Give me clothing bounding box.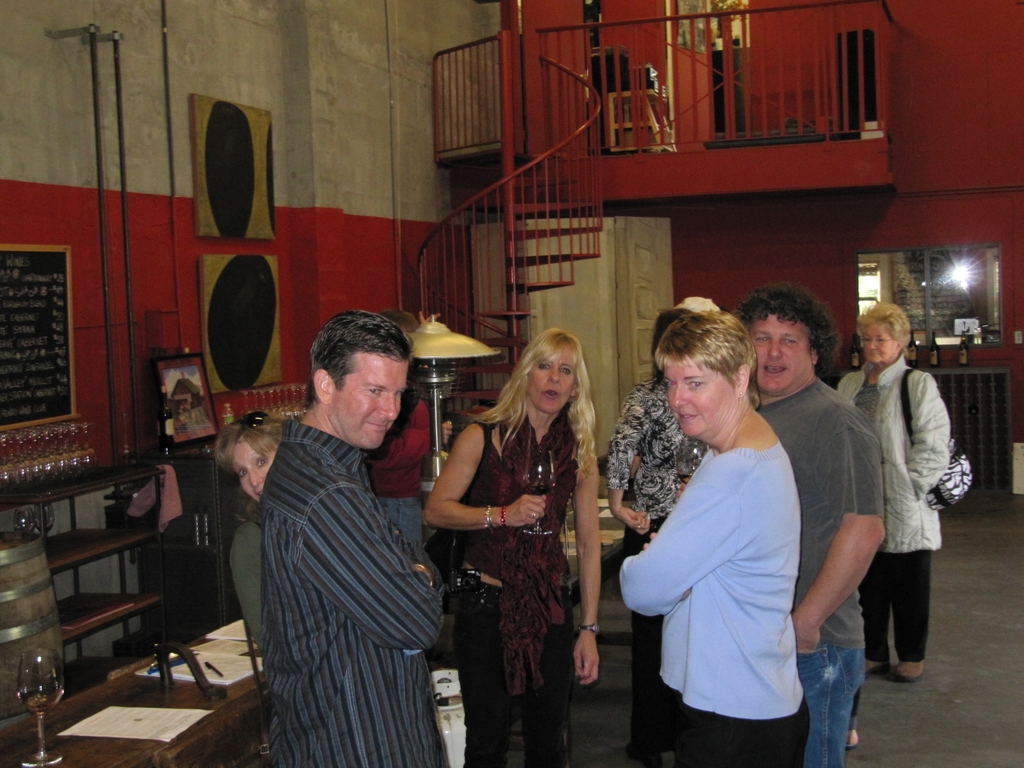
left=617, top=438, right=804, bottom=767.
